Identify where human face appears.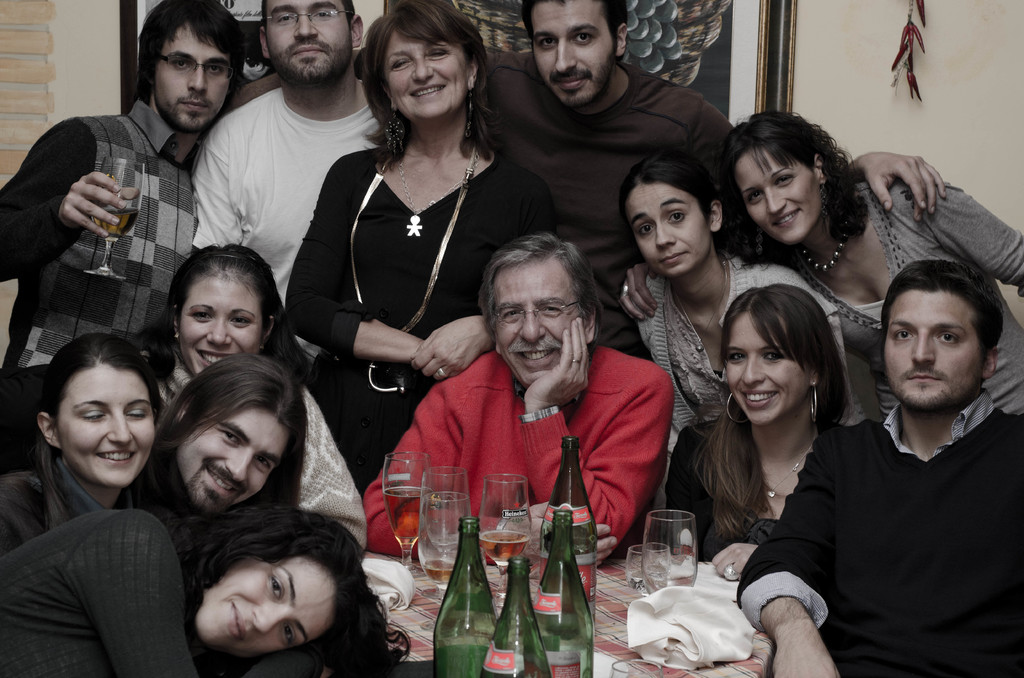
Appears at left=155, top=26, right=234, bottom=131.
